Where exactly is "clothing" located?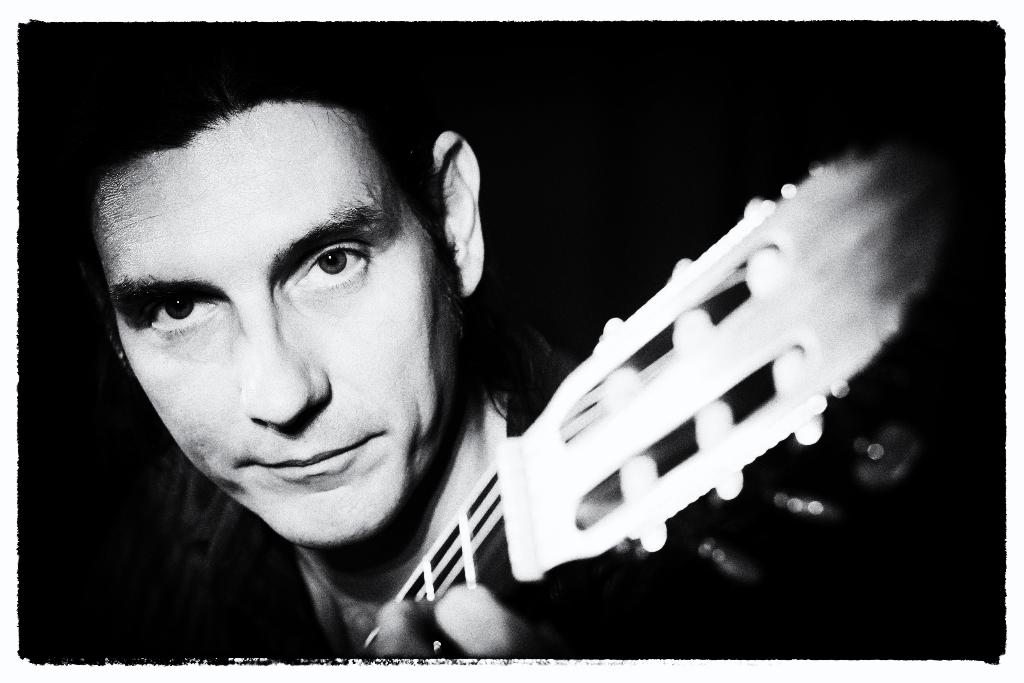
Its bounding box is l=147, t=325, r=588, b=666.
